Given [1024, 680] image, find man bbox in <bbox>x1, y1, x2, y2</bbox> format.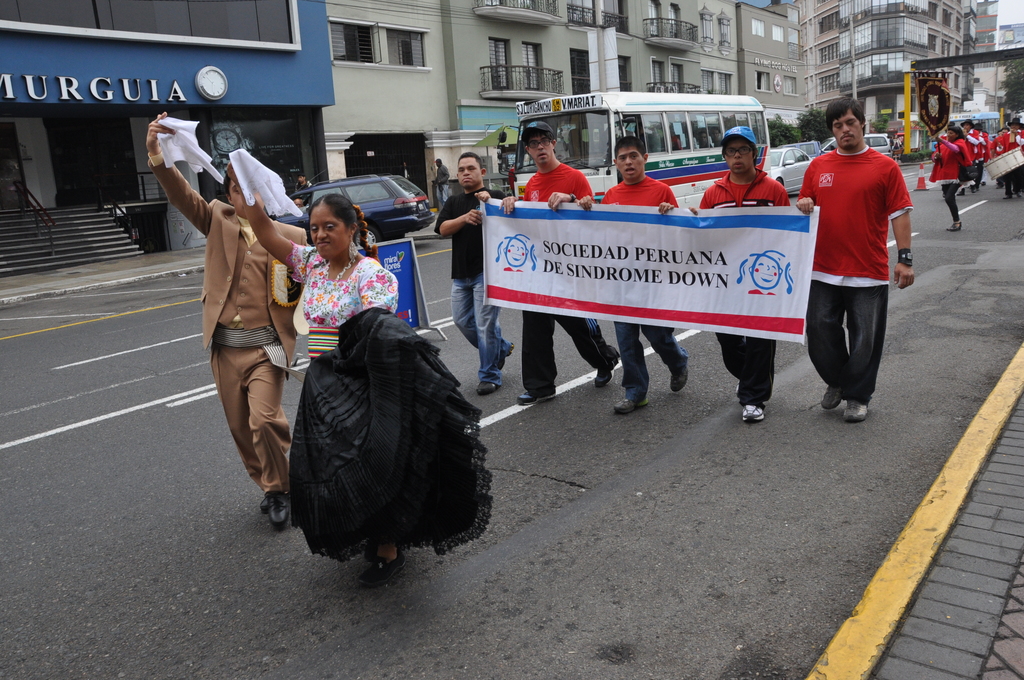
<bbox>142, 111, 316, 528</bbox>.
